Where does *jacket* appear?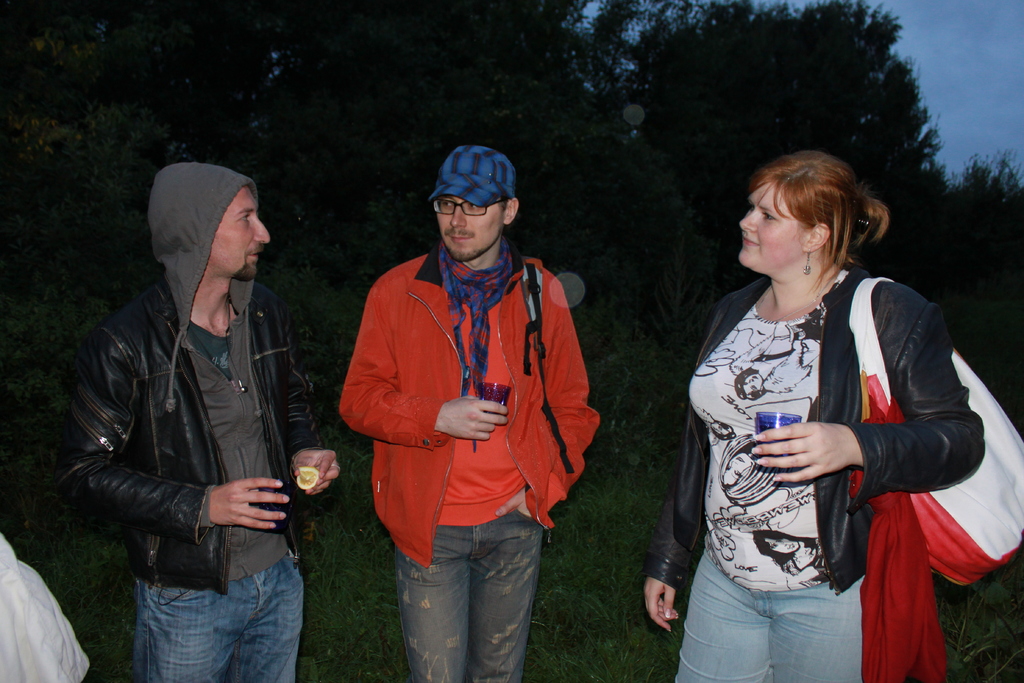
Appears at bbox=[332, 237, 604, 579].
